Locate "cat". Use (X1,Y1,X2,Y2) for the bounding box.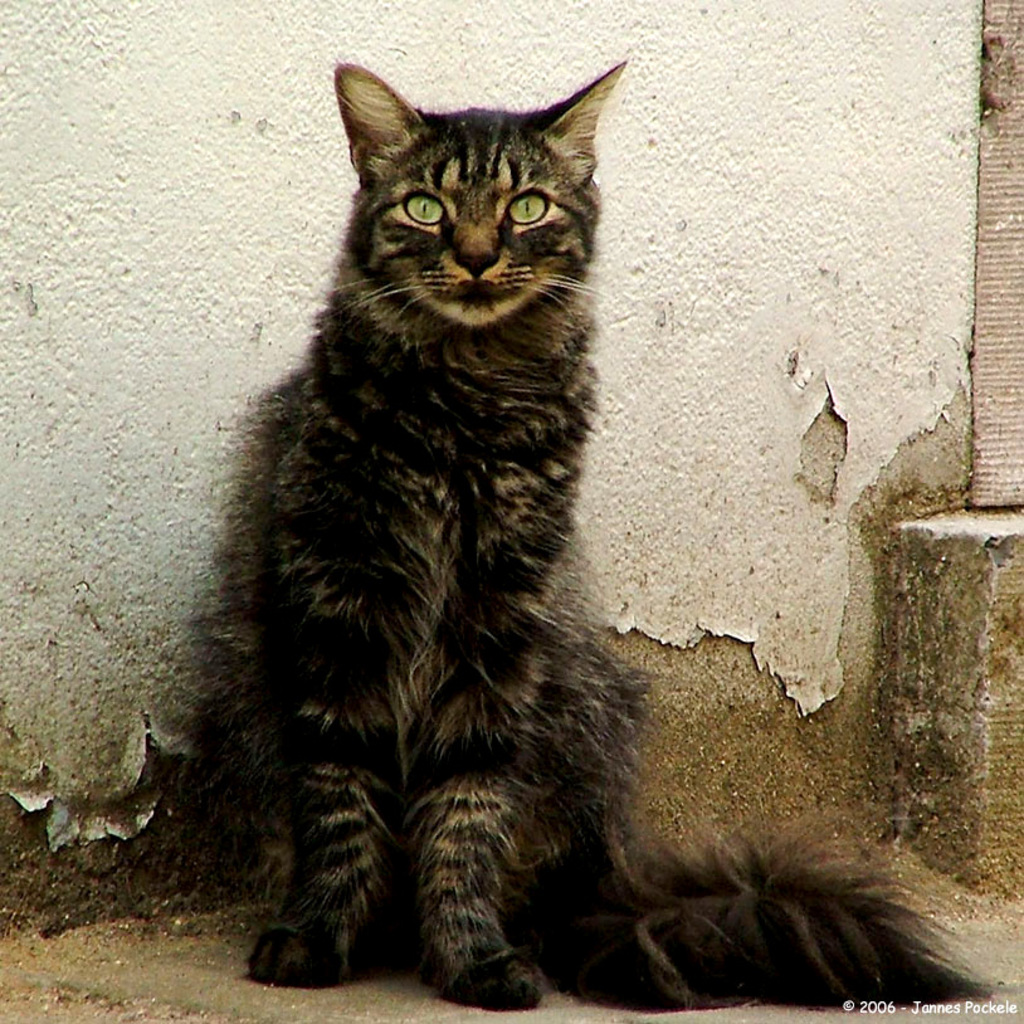
(172,49,1001,1014).
